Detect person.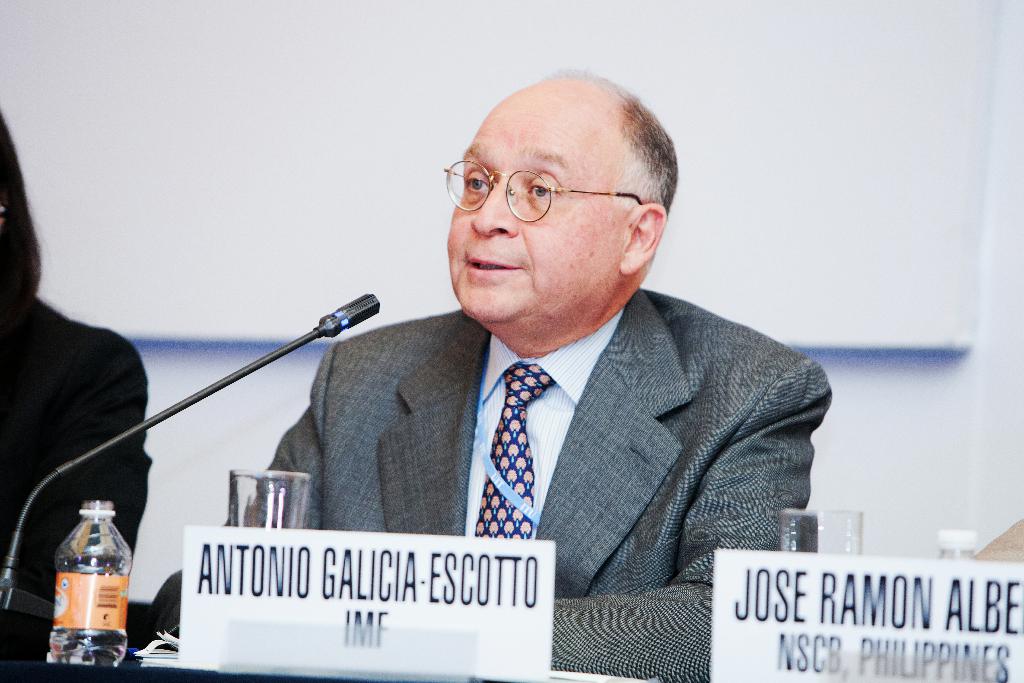
Detected at 227, 81, 806, 635.
